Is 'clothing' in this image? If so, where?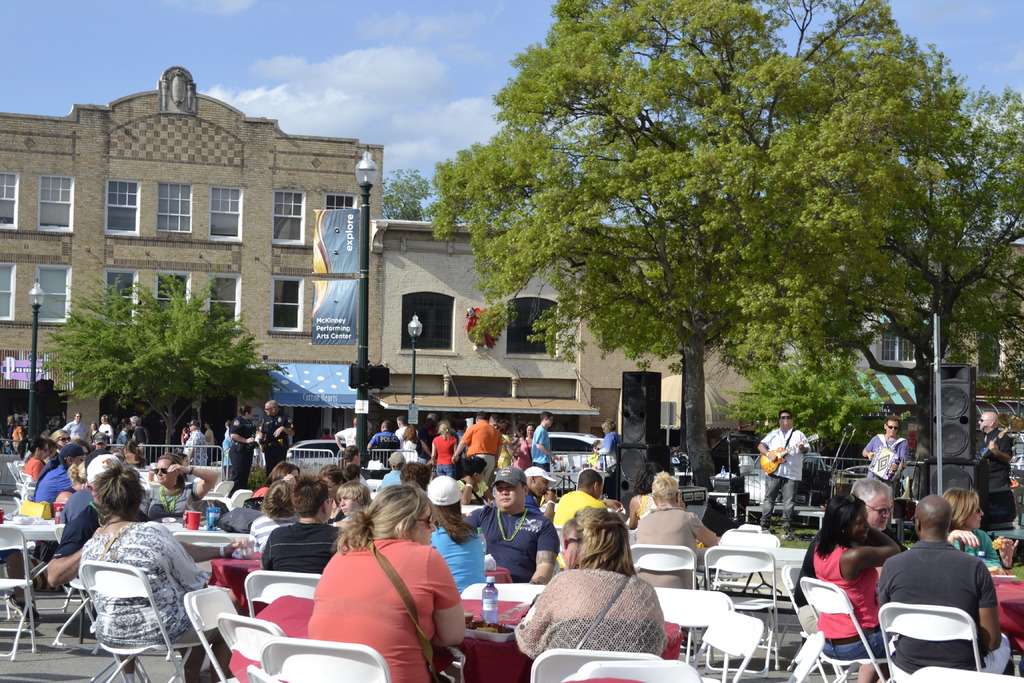
Yes, at rect(237, 510, 296, 554).
